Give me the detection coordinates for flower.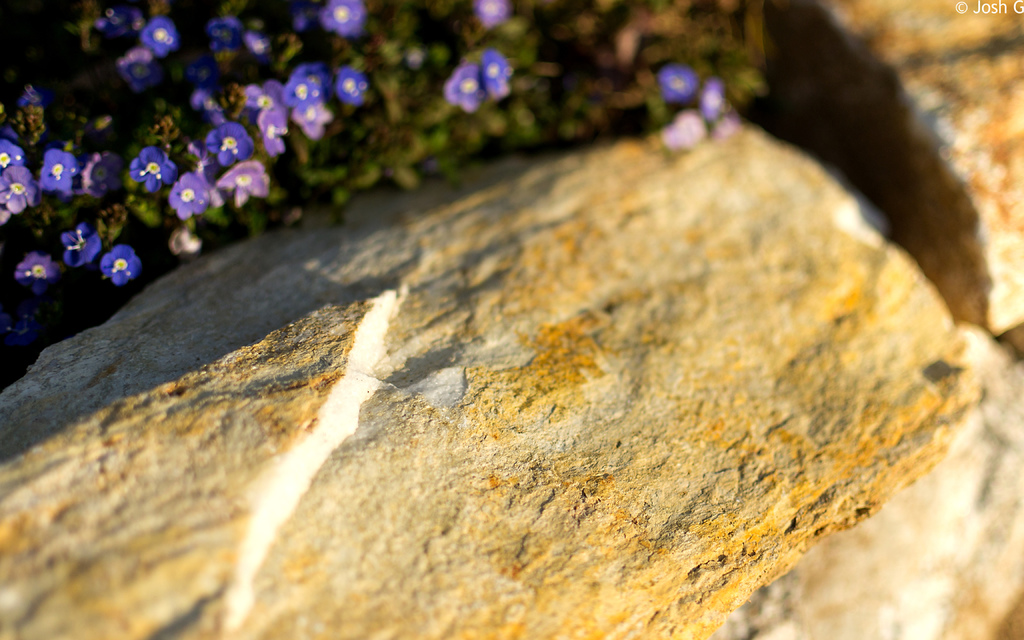
[x1=475, y1=0, x2=505, y2=25].
